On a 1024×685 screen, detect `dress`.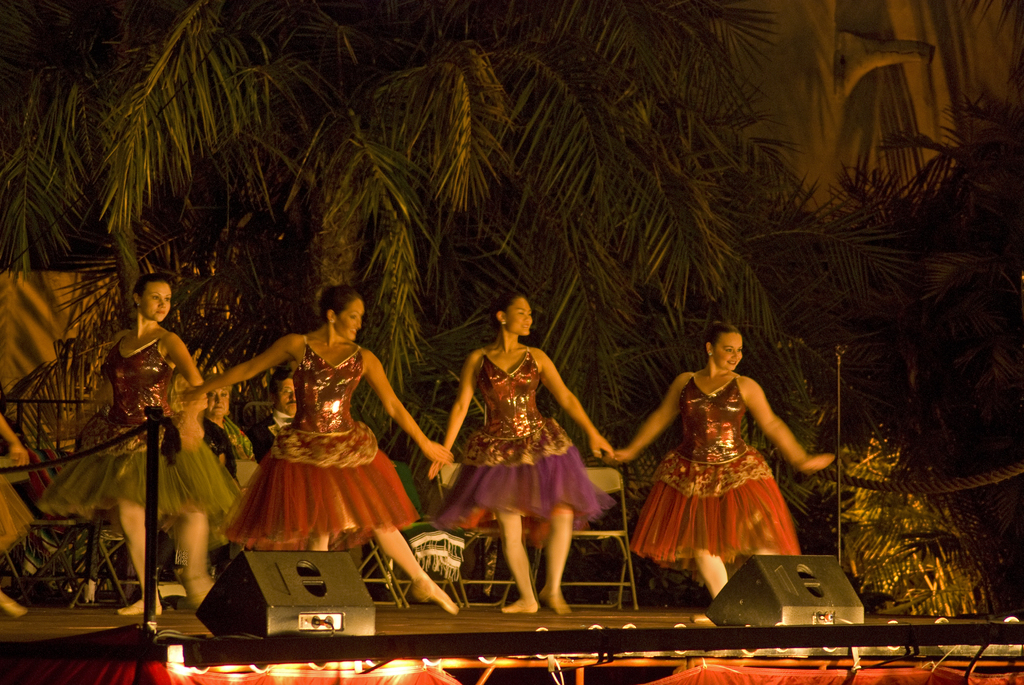
locate(0, 464, 33, 555).
